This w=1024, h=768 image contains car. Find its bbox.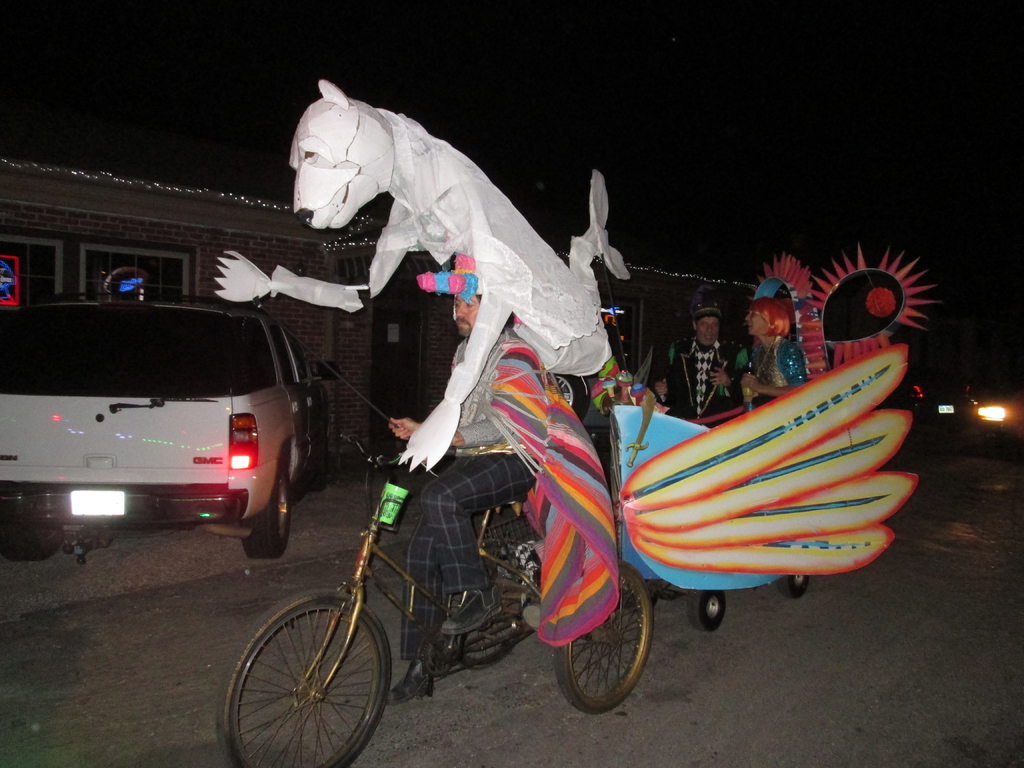
x1=894 y1=380 x2=1008 y2=447.
